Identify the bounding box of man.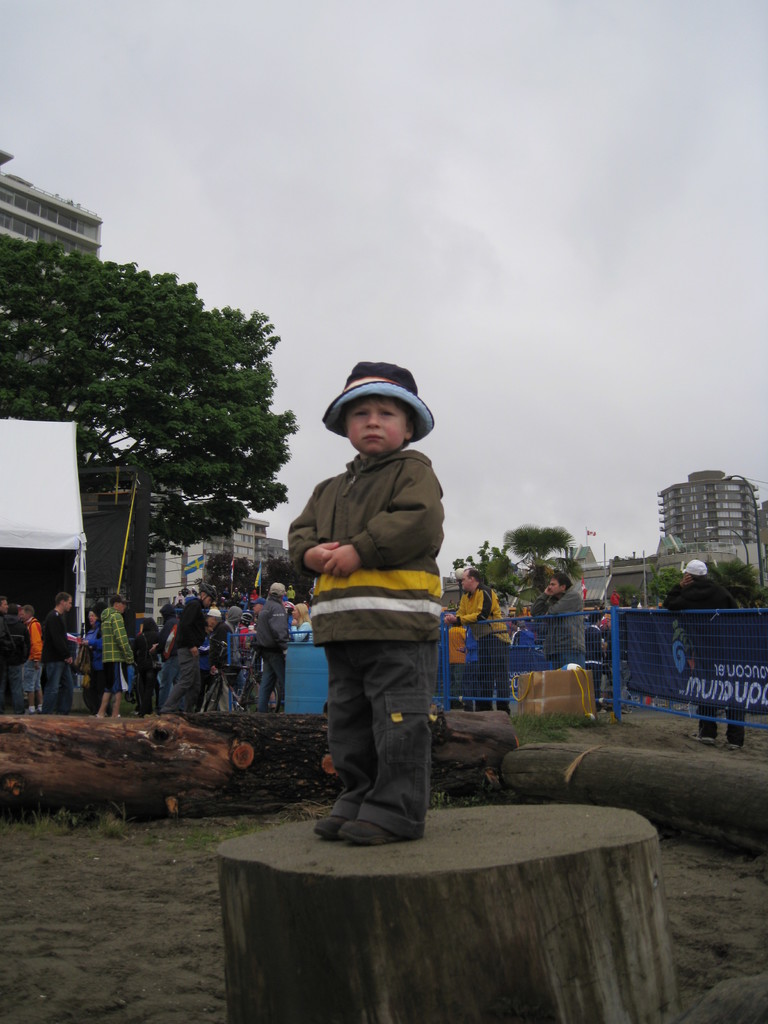
pyautogui.locateOnScreen(287, 358, 447, 845).
